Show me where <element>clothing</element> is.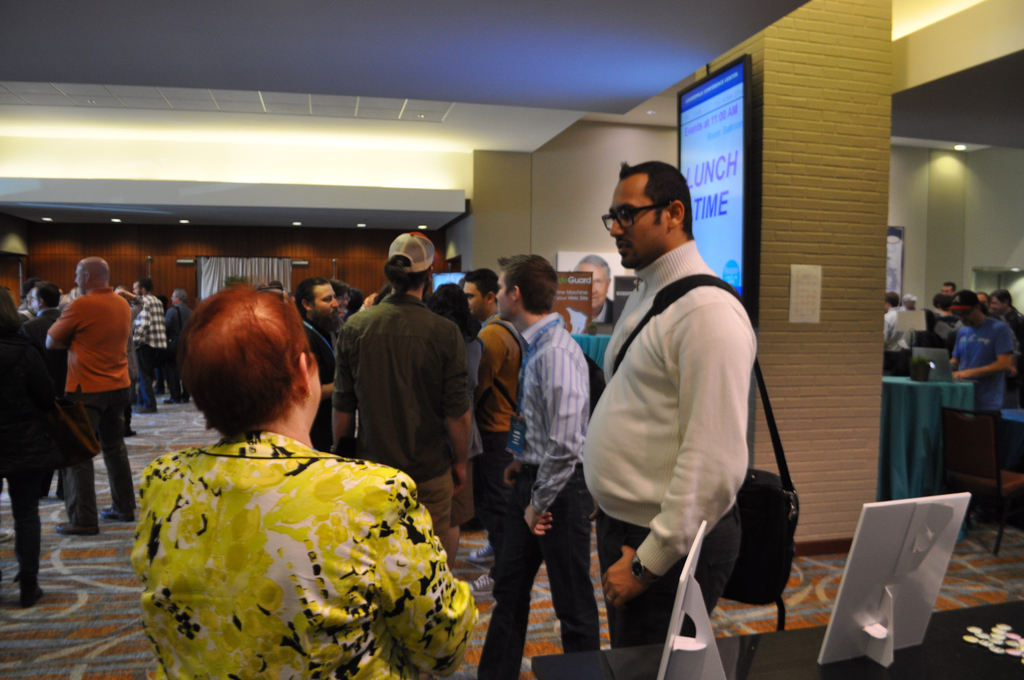
<element>clothing</element> is at BBox(947, 315, 1009, 429).
